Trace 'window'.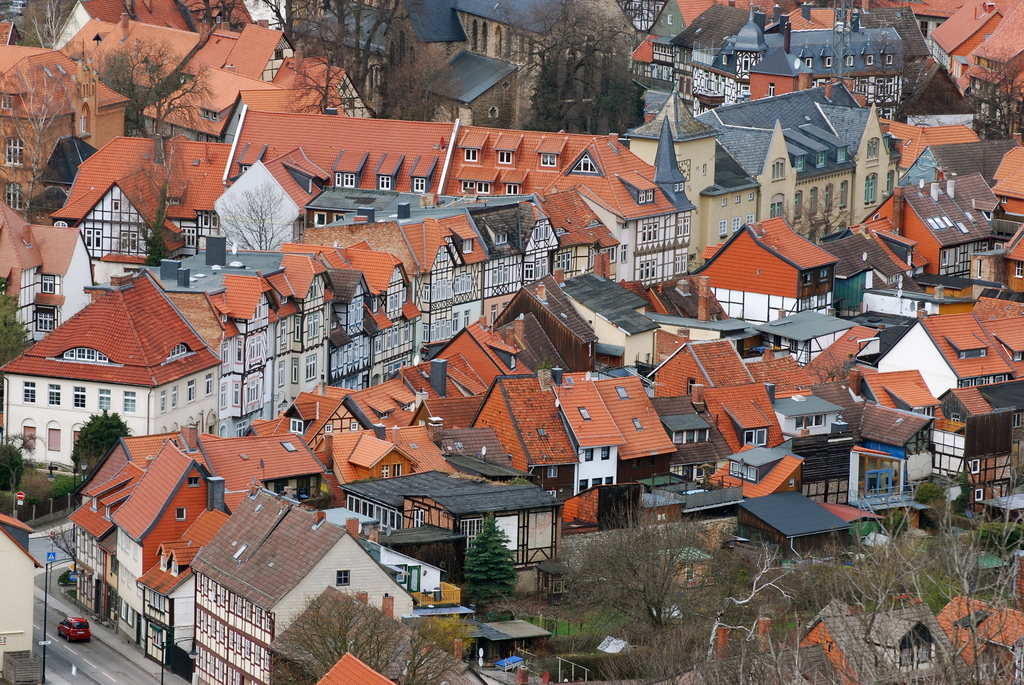
Traced to [602, 446, 611, 461].
